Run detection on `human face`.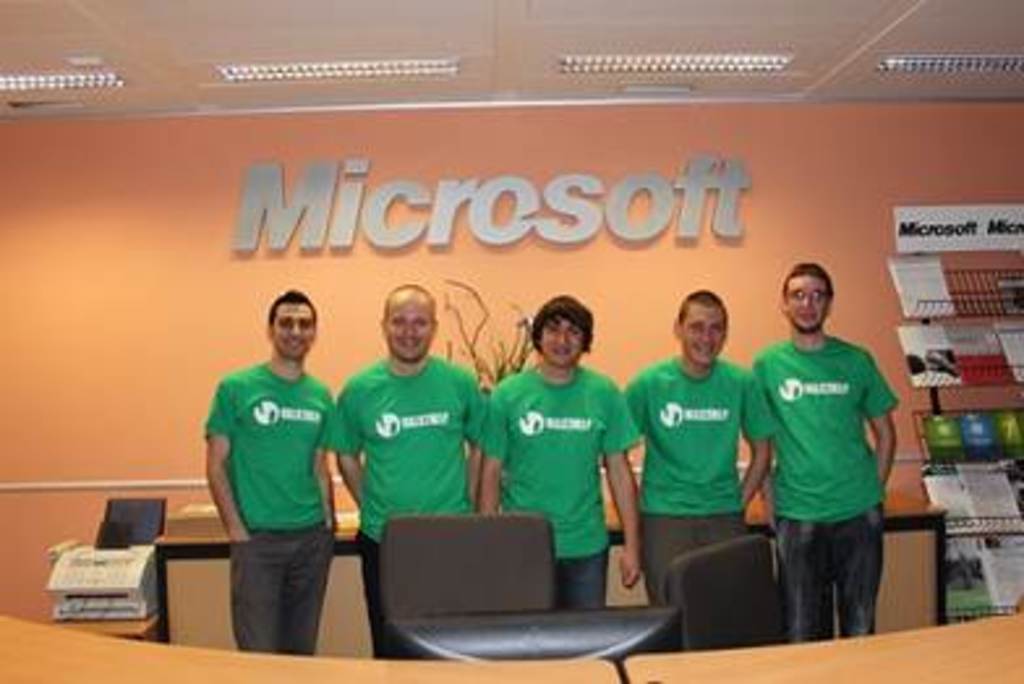
Result: l=778, t=272, r=831, b=334.
